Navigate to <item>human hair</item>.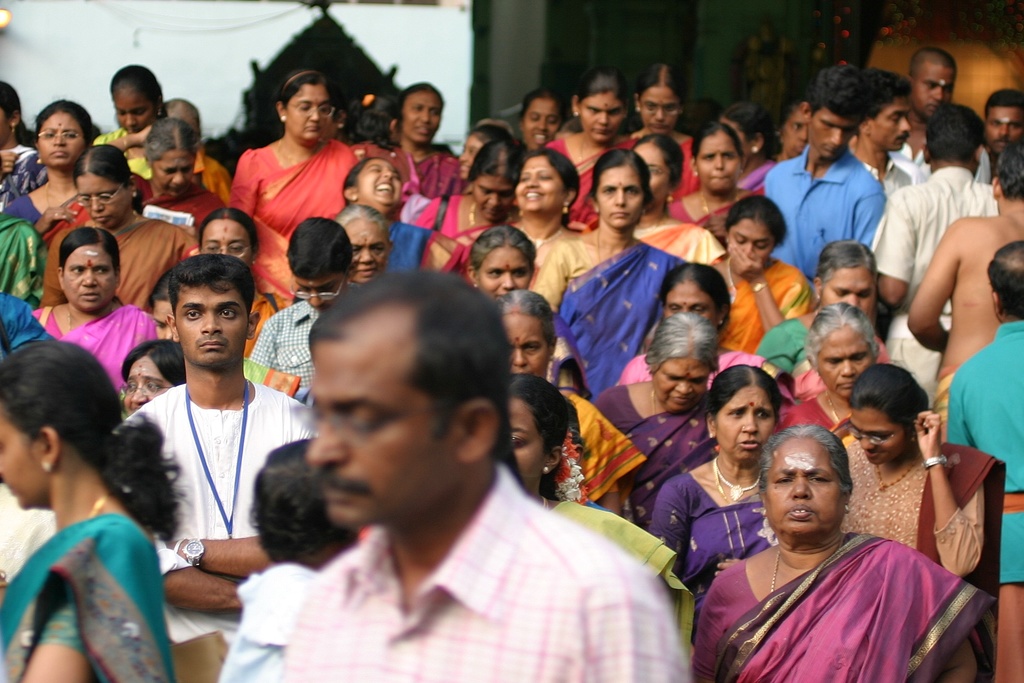
Navigation target: <bbox>275, 68, 327, 103</bbox>.
